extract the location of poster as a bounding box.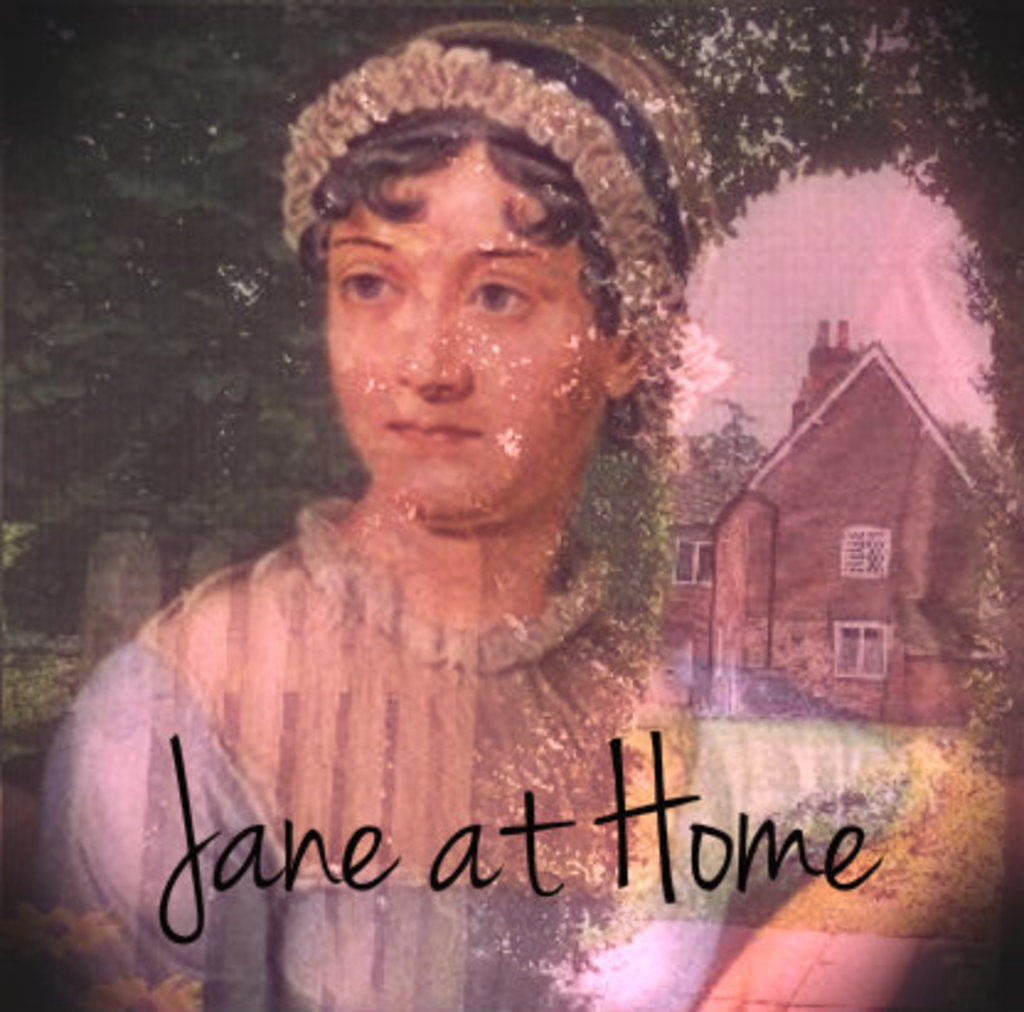
region(0, 0, 1022, 1010).
